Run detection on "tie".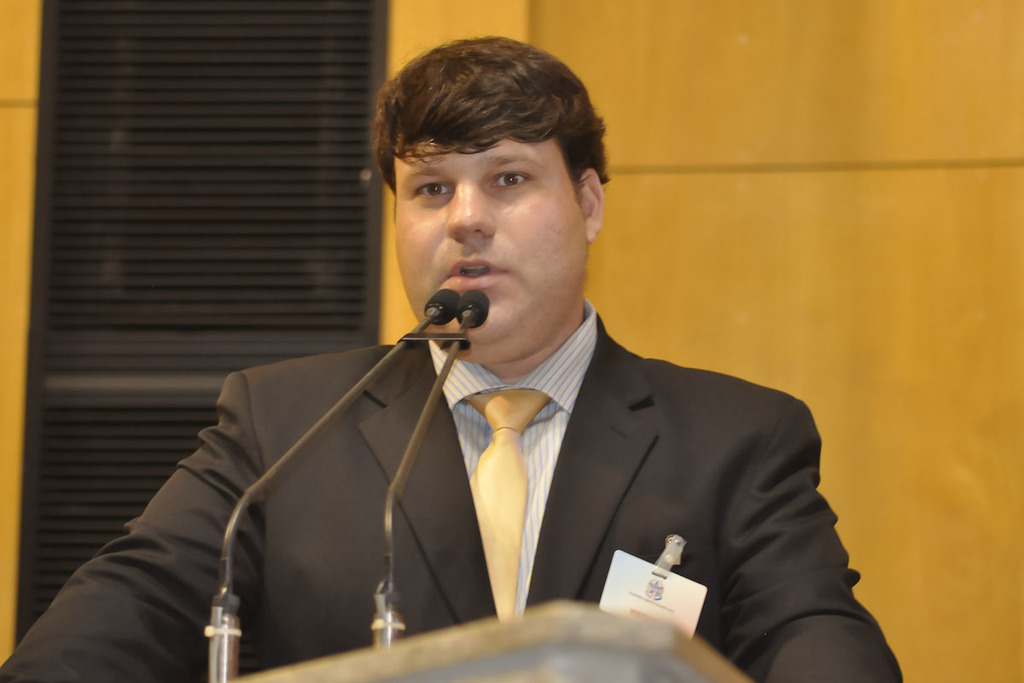
Result: box(462, 388, 553, 616).
